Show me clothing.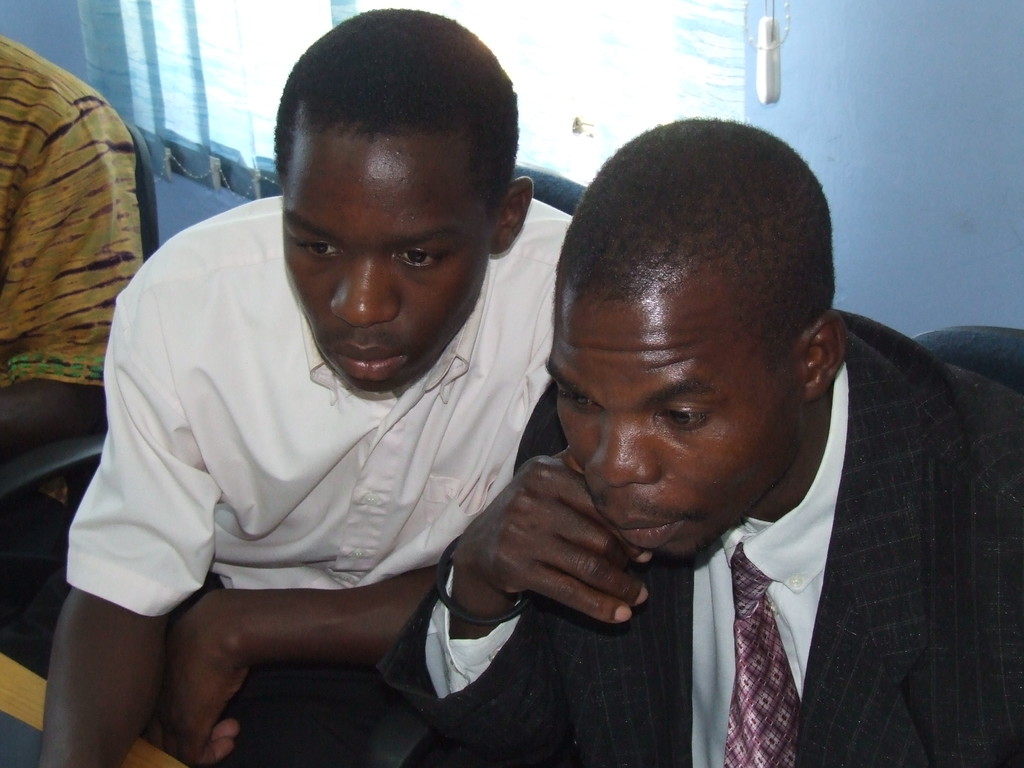
clothing is here: [left=0, top=38, right=139, bottom=420].
